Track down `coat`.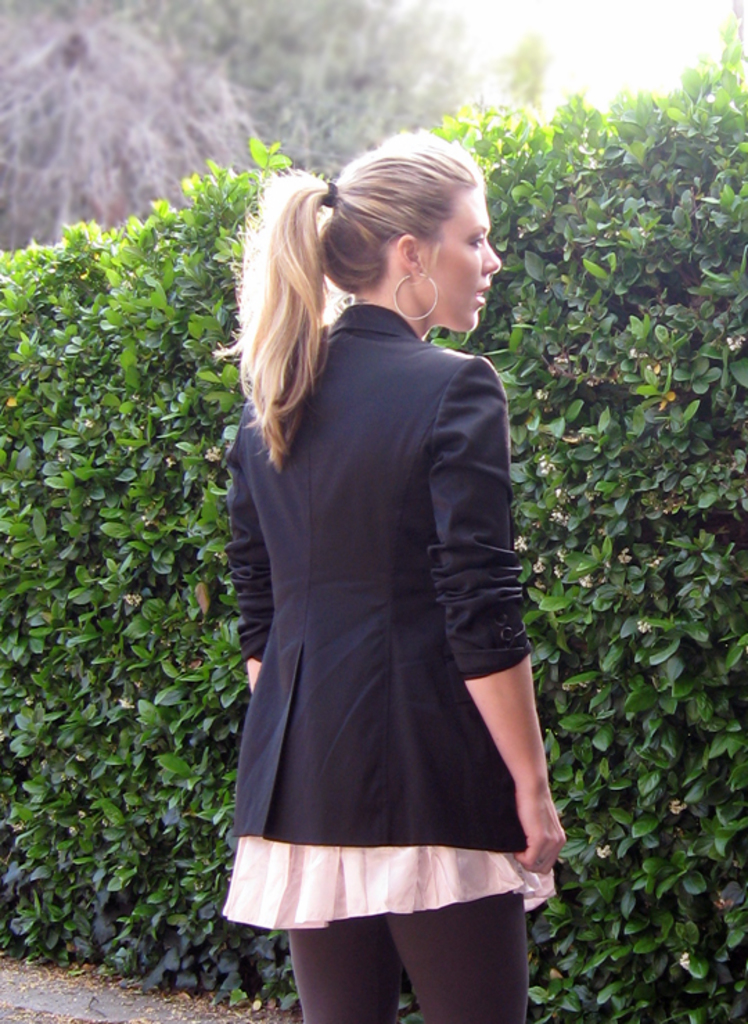
Tracked to region(226, 197, 549, 930).
